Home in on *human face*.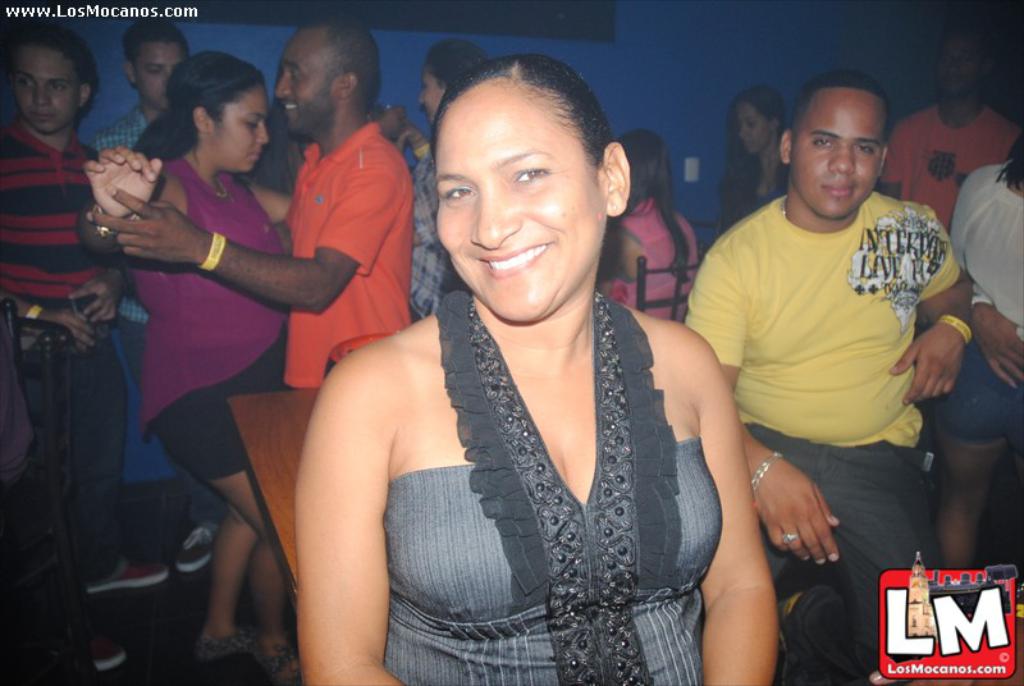
Homed in at rect(134, 42, 186, 111).
